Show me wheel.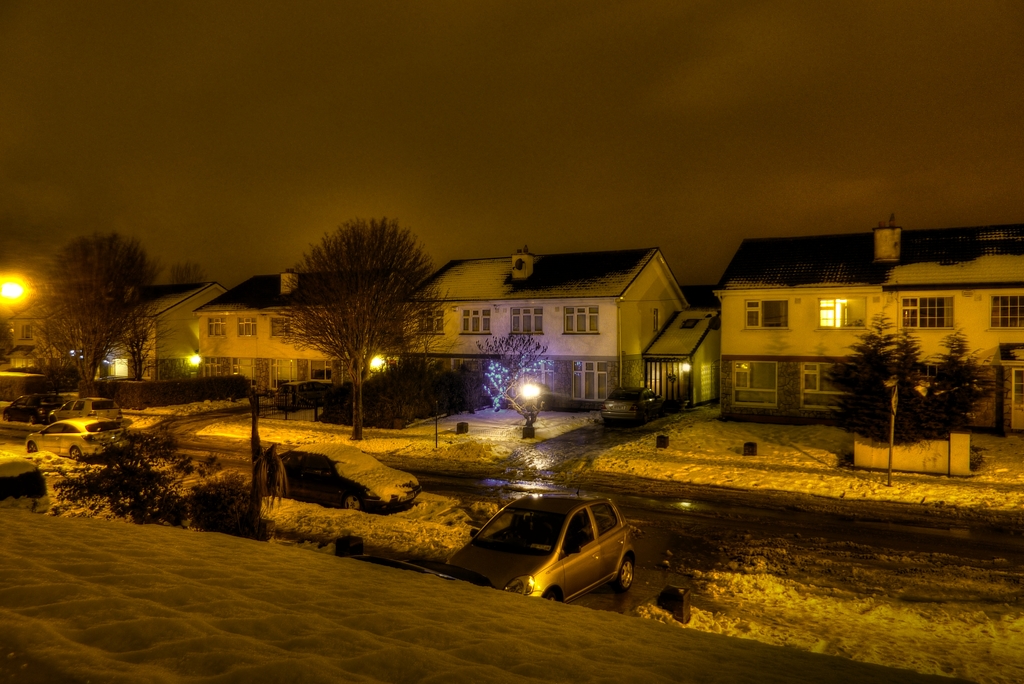
wheel is here: BBox(341, 494, 364, 514).
